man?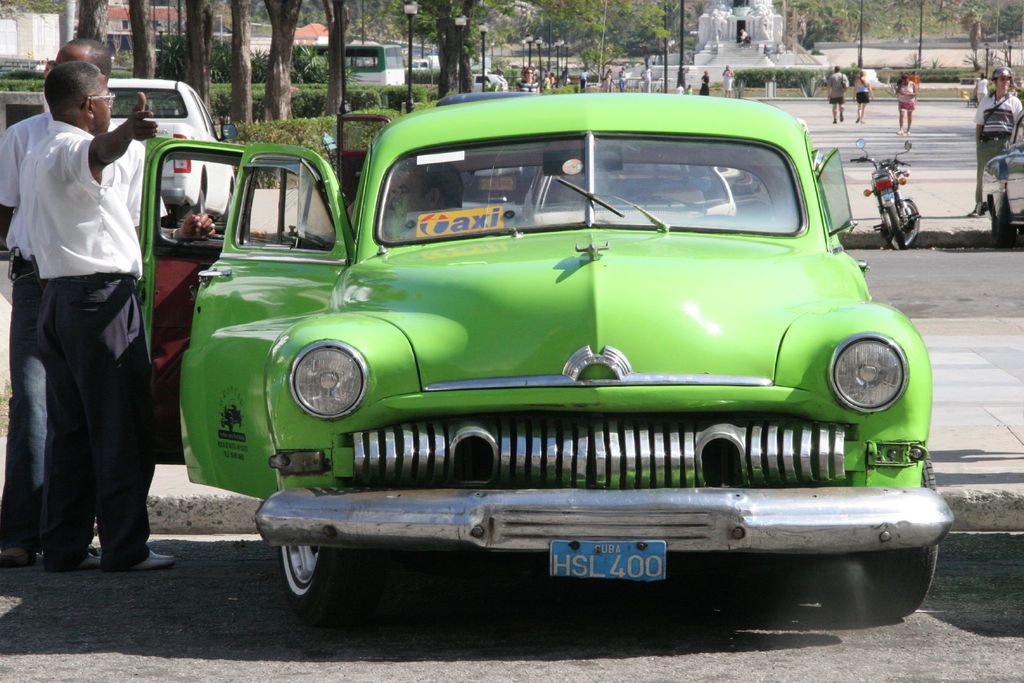
l=829, t=63, r=849, b=120
